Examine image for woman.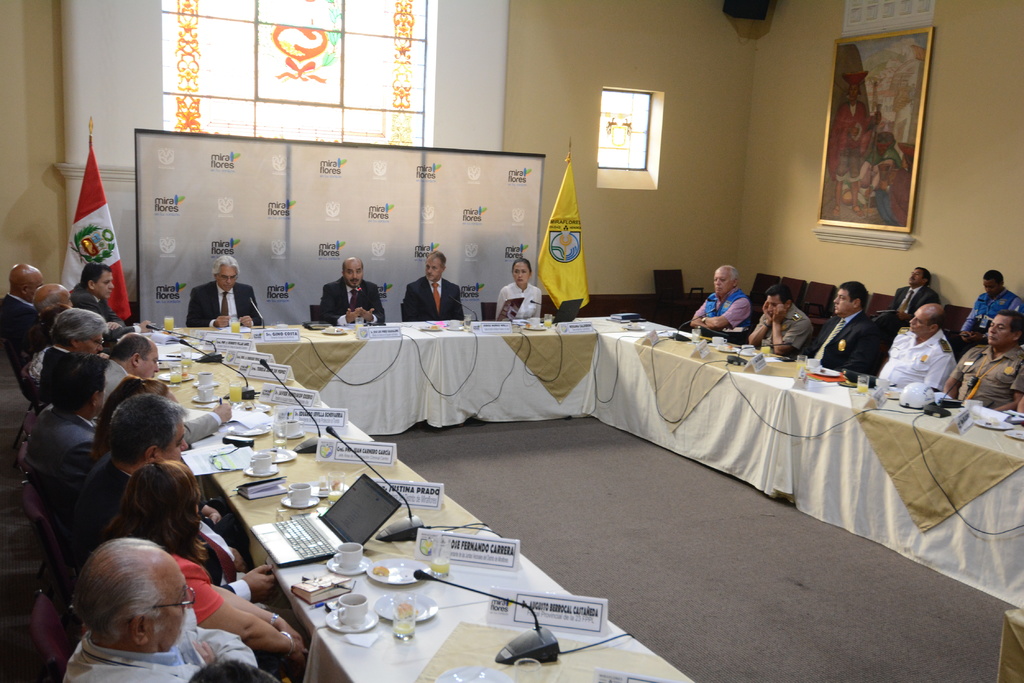
Examination result: (x1=95, y1=455, x2=301, y2=654).
